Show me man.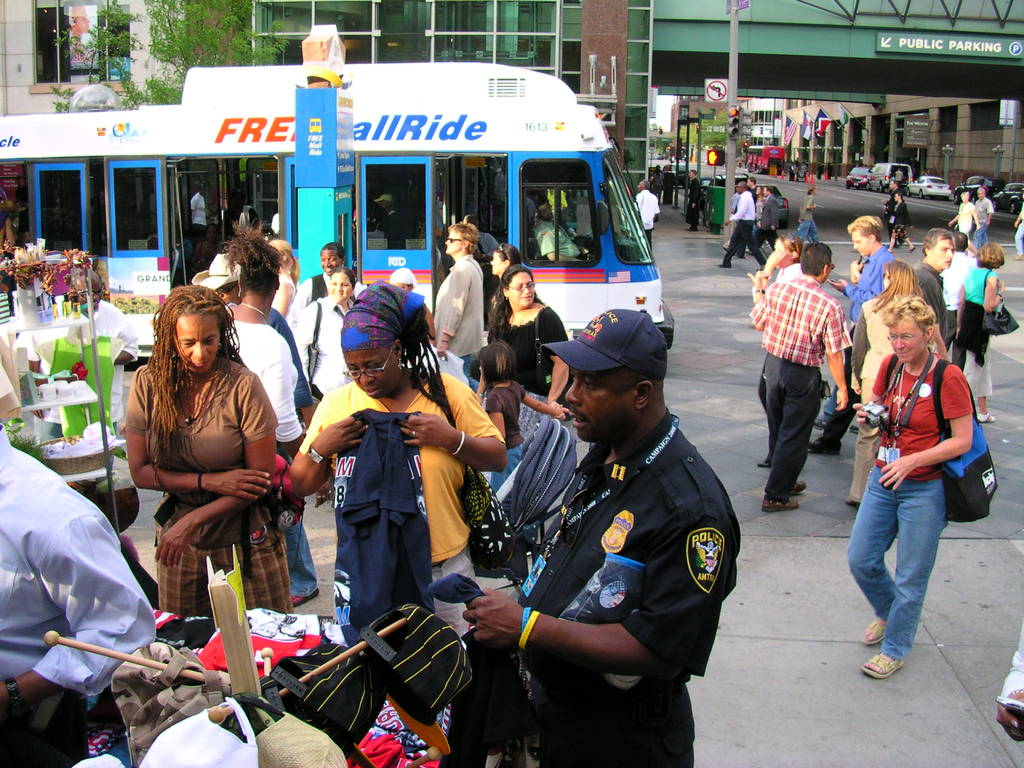
man is here: (x1=470, y1=282, x2=751, y2=764).
